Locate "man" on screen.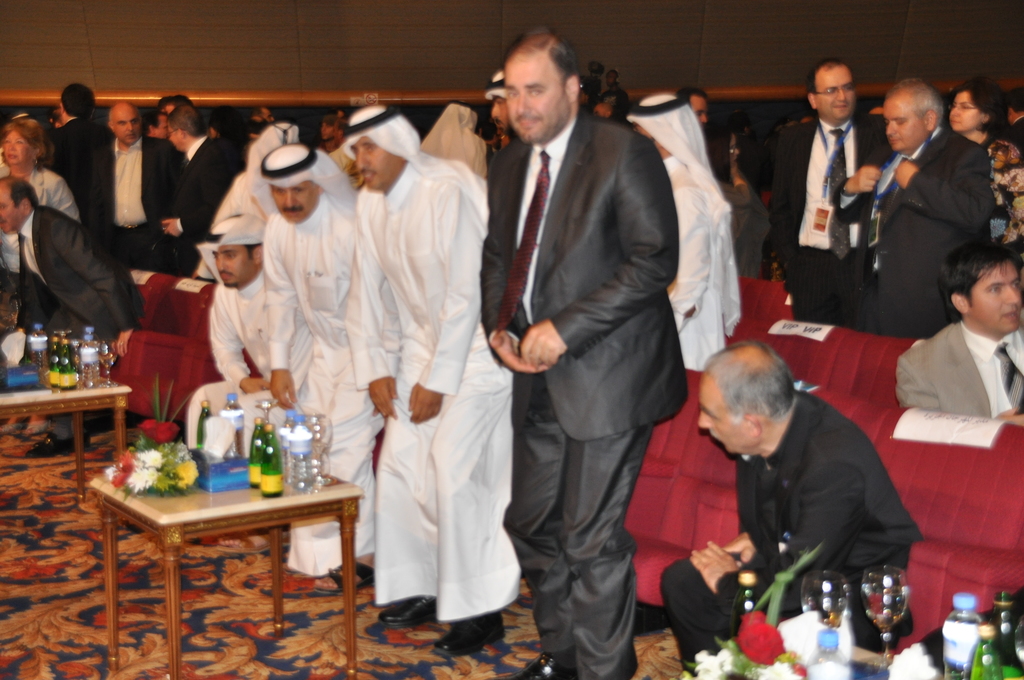
On screen at pyautogui.locateOnScreen(35, 81, 118, 263).
